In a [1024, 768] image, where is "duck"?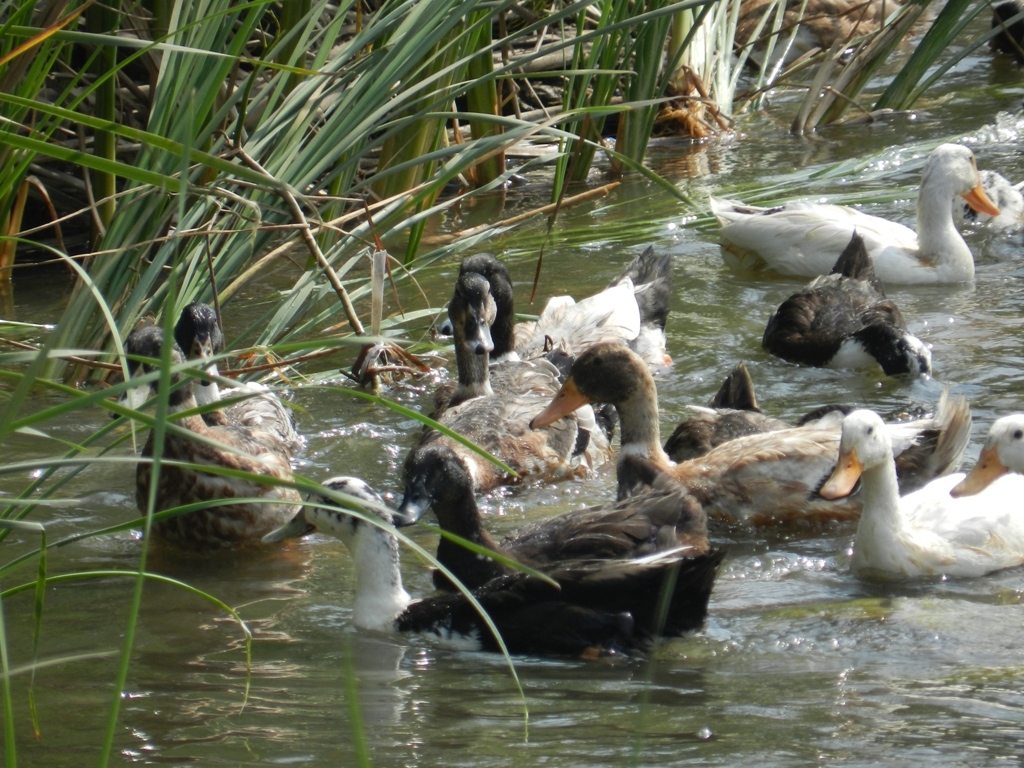
Rect(768, 216, 939, 393).
